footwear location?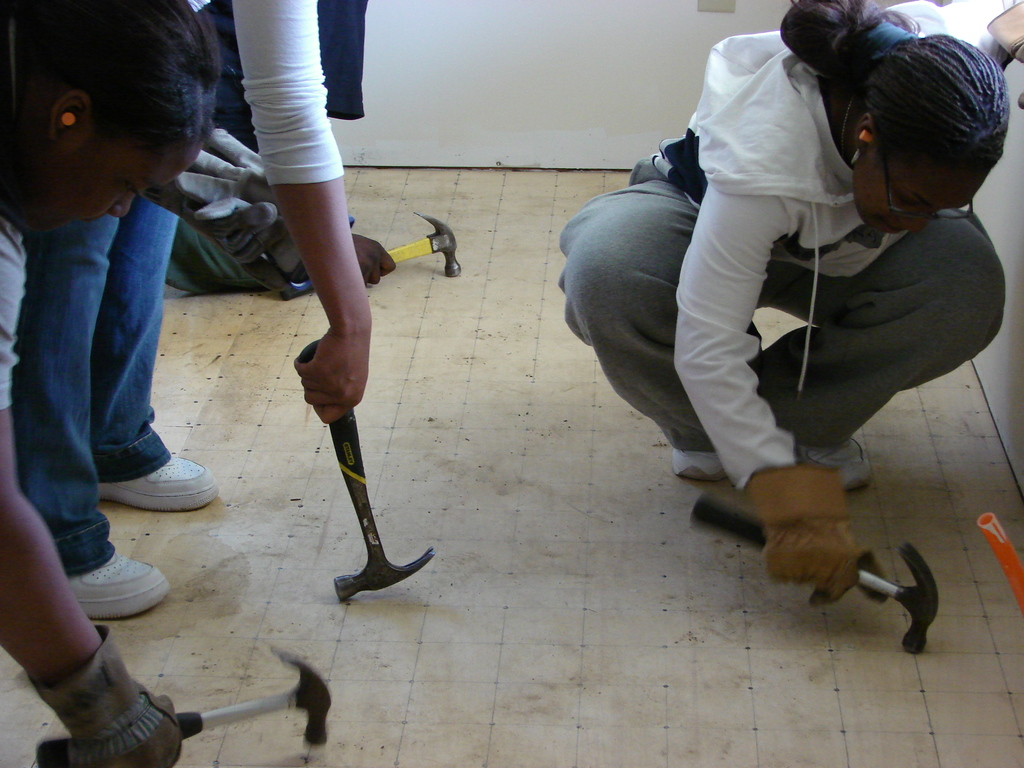
[100, 453, 200, 529]
